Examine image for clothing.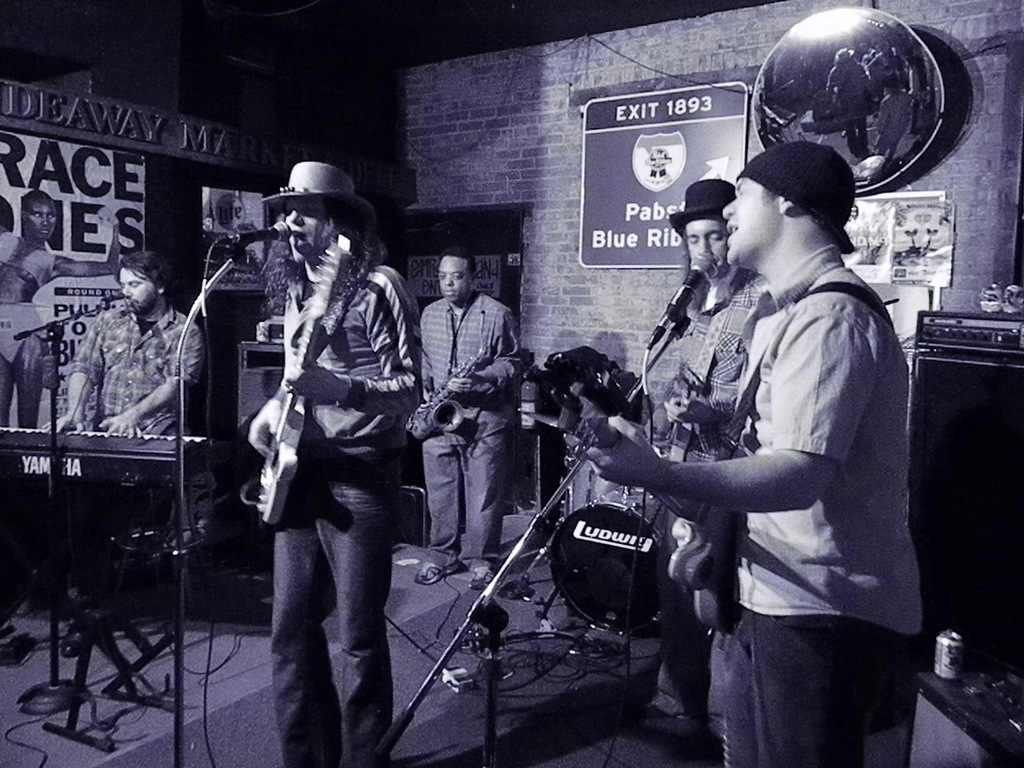
Examination result: <region>703, 248, 925, 767</region>.
